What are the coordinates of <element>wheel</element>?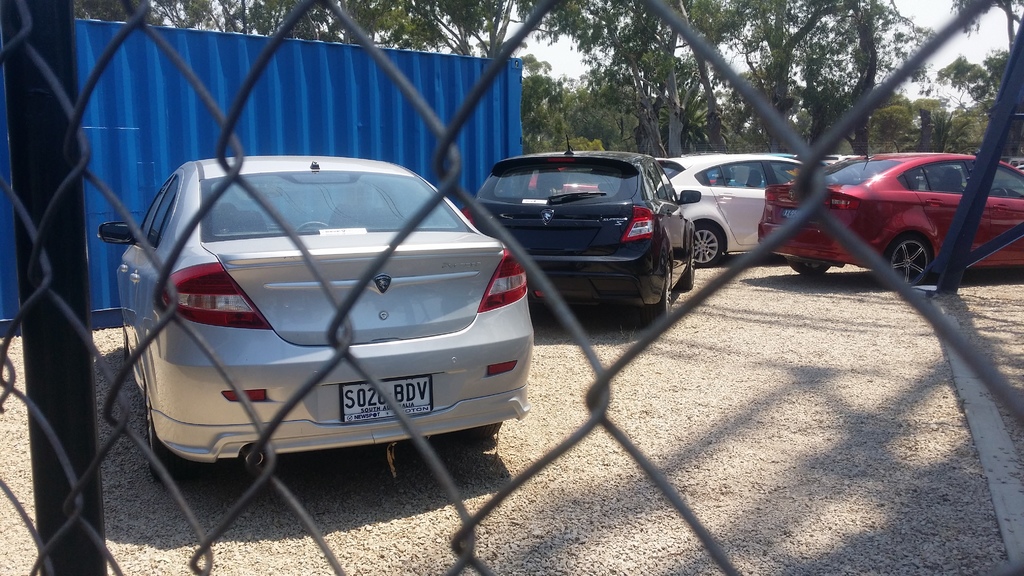
BBox(443, 424, 499, 442).
